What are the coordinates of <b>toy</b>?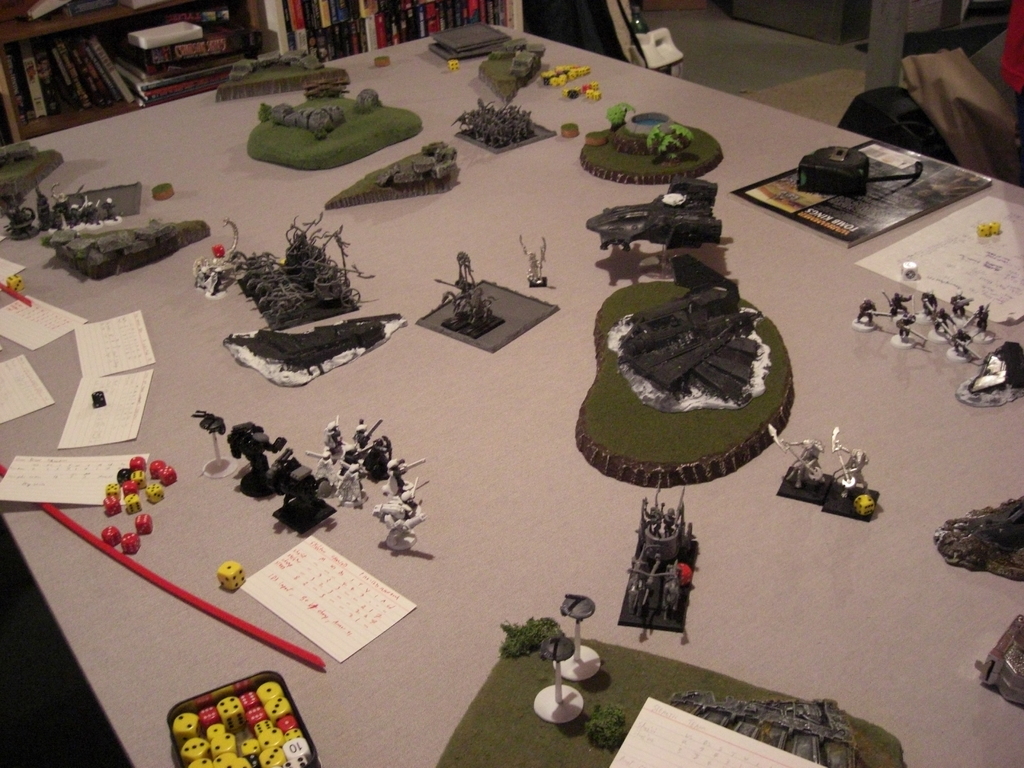
(850,299,879,333).
